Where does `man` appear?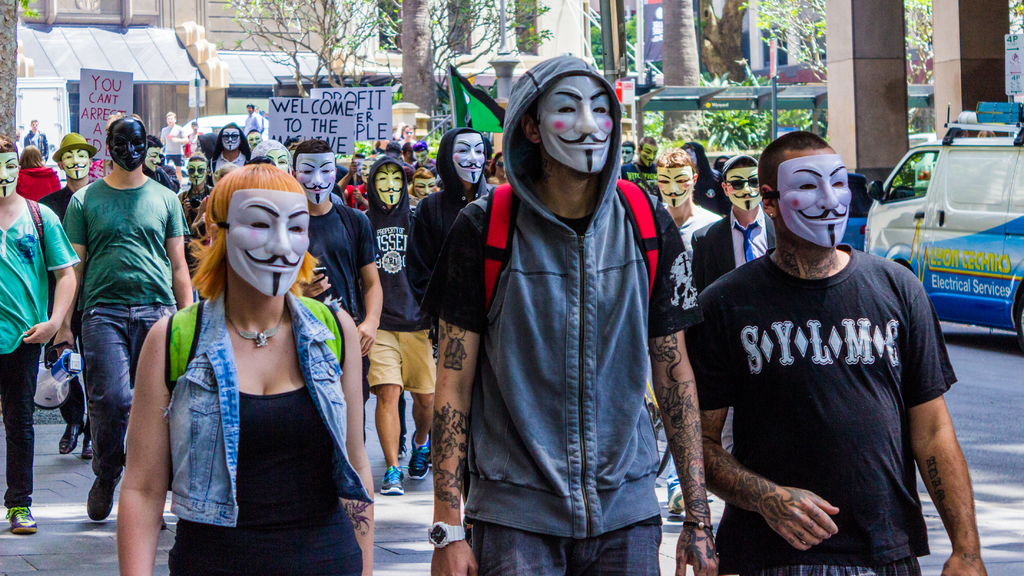
Appears at bbox=[243, 100, 263, 137].
